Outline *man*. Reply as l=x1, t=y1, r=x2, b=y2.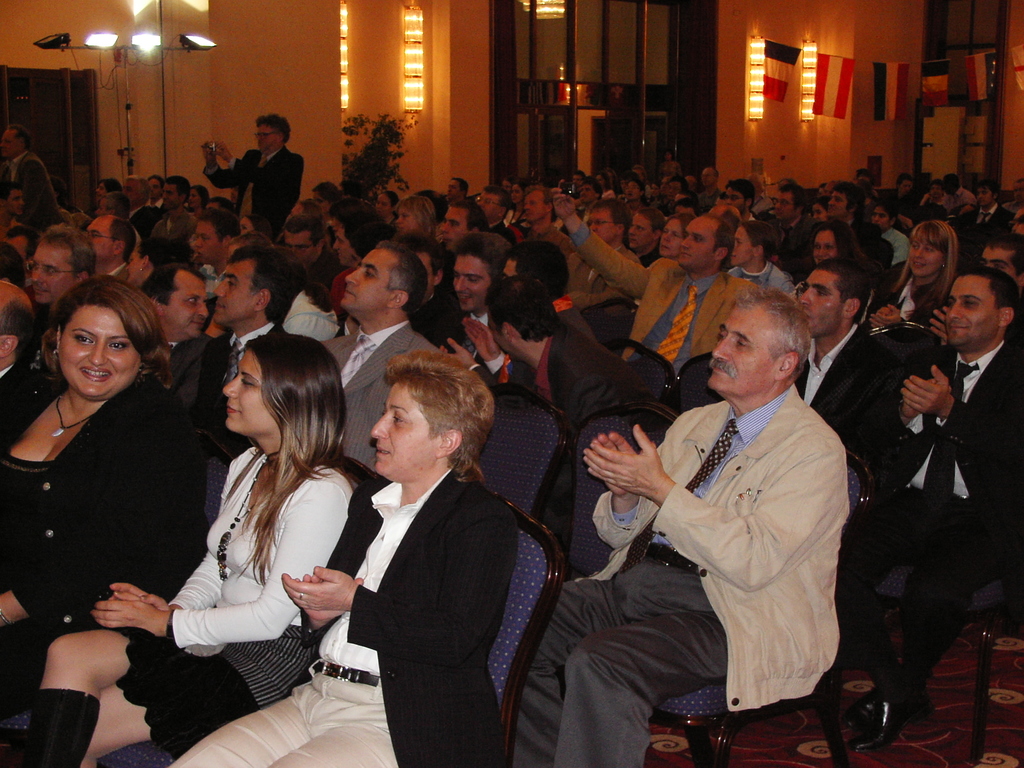
l=976, t=240, r=1023, b=287.
